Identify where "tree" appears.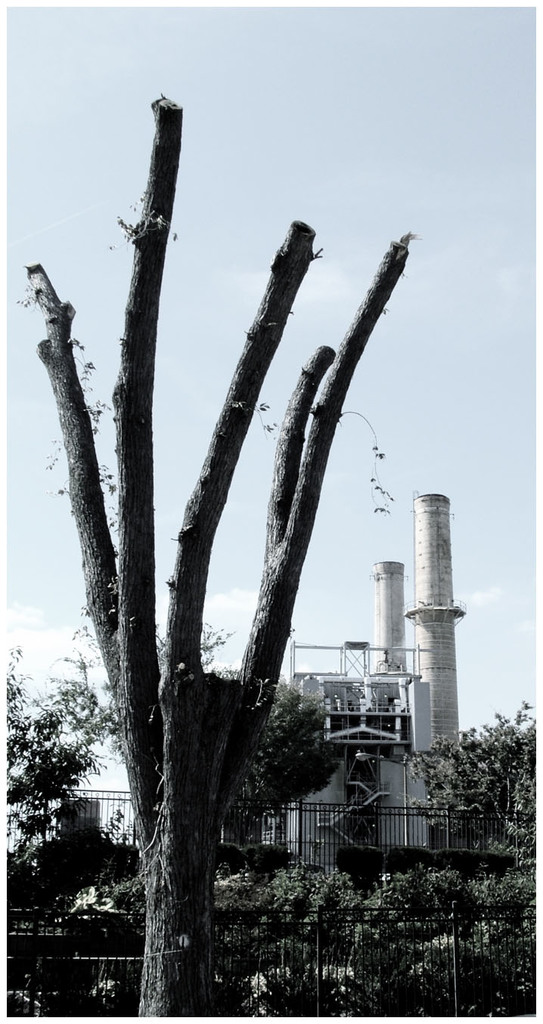
Appears at detection(402, 694, 537, 850).
